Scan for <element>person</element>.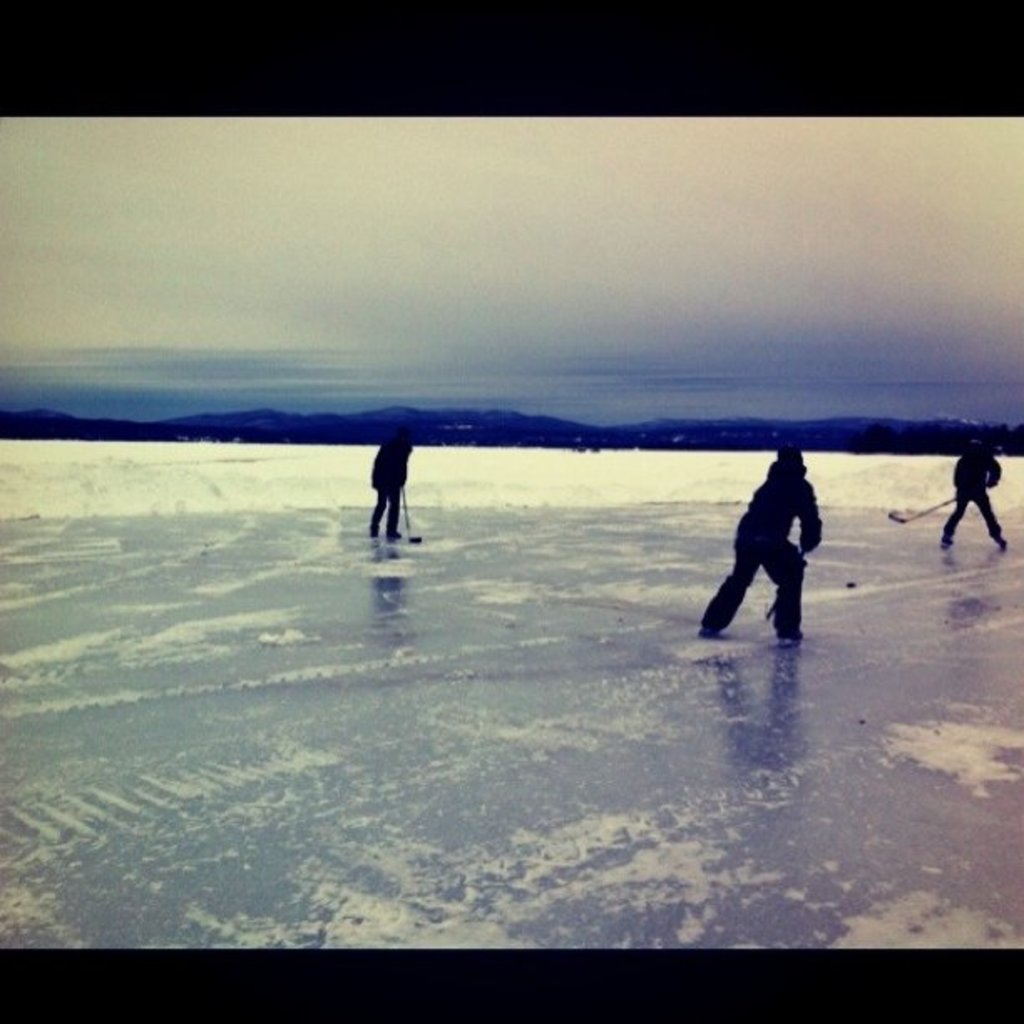
Scan result: 714:440:837:661.
